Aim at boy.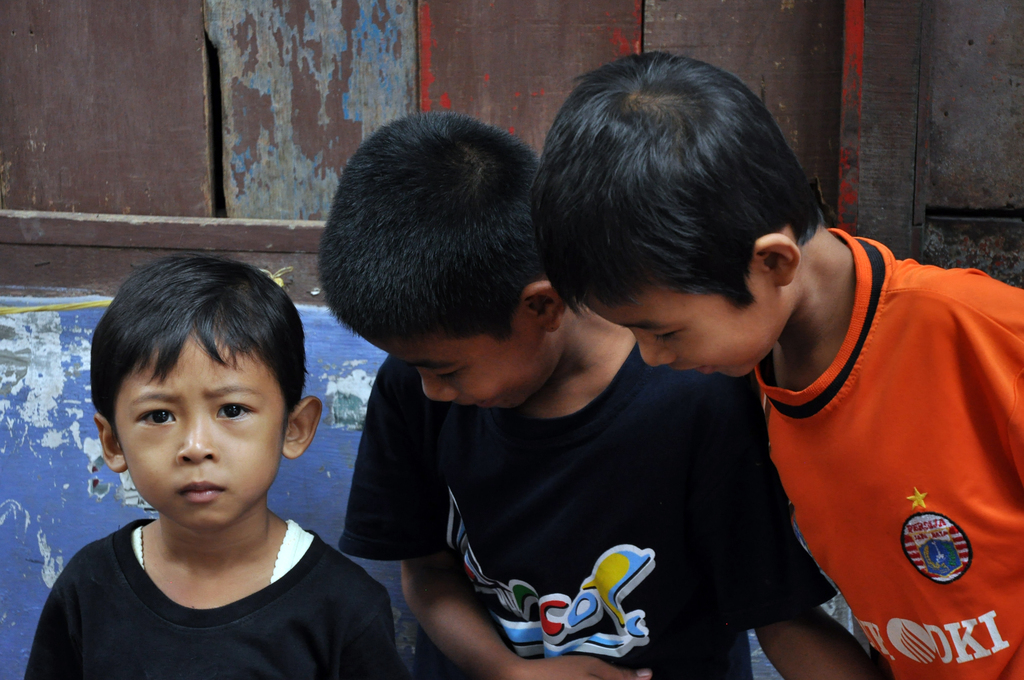
Aimed at pyautogui.locateOnScreen(17, 249, 406, 679).
